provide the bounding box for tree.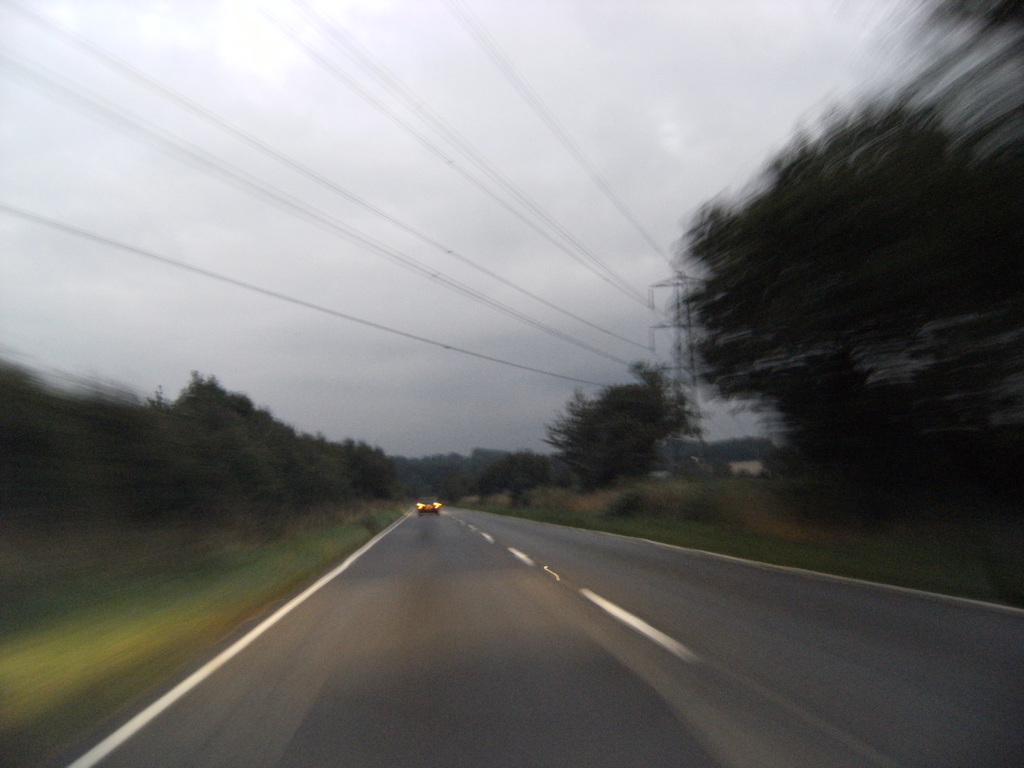
left=544, top=348, right=718, bottom=492.
